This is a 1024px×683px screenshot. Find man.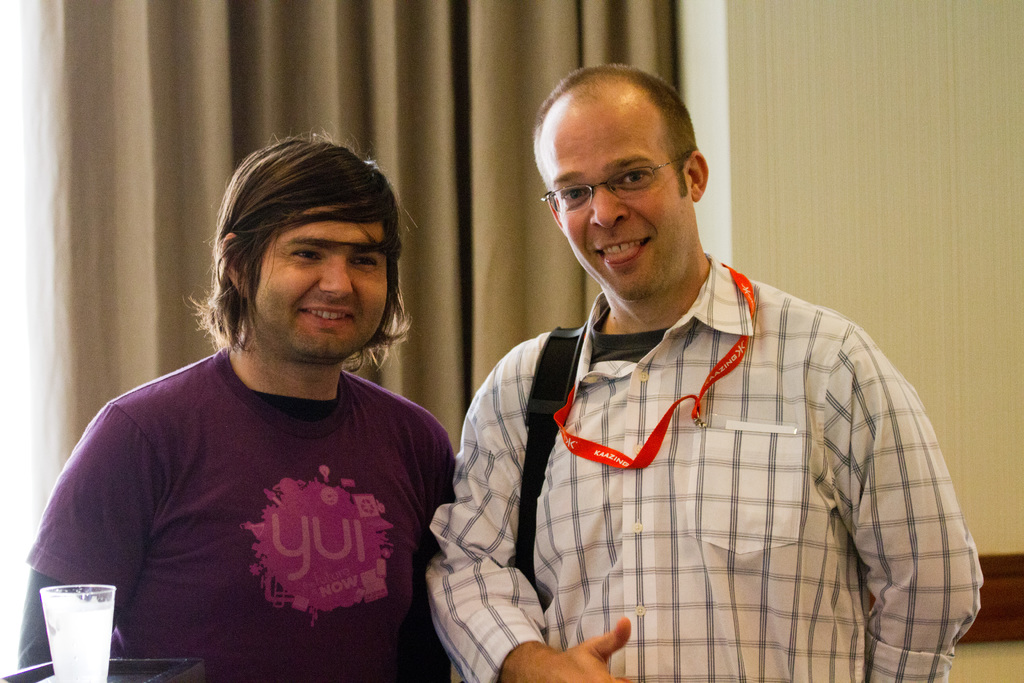
Bounding box: pyautogui.locateOnScreen(30, 127, 455, 682).
